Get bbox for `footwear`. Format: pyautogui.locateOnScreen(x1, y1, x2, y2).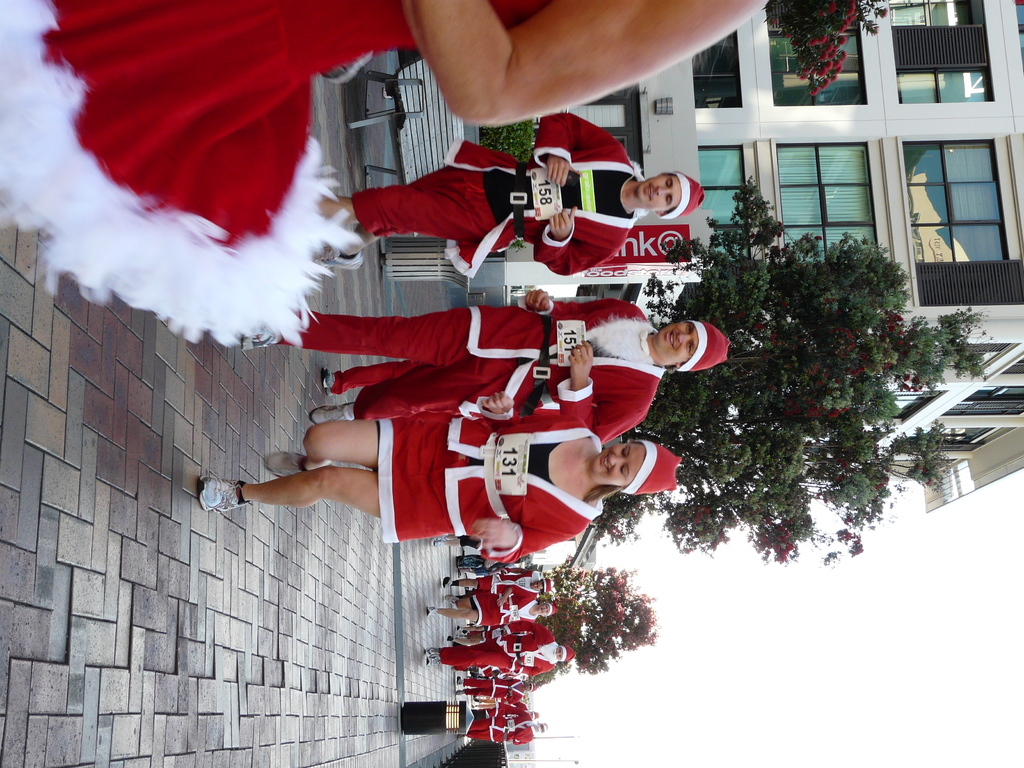
pyautogui.locateOnScreen(457, 735, 465, 740).
